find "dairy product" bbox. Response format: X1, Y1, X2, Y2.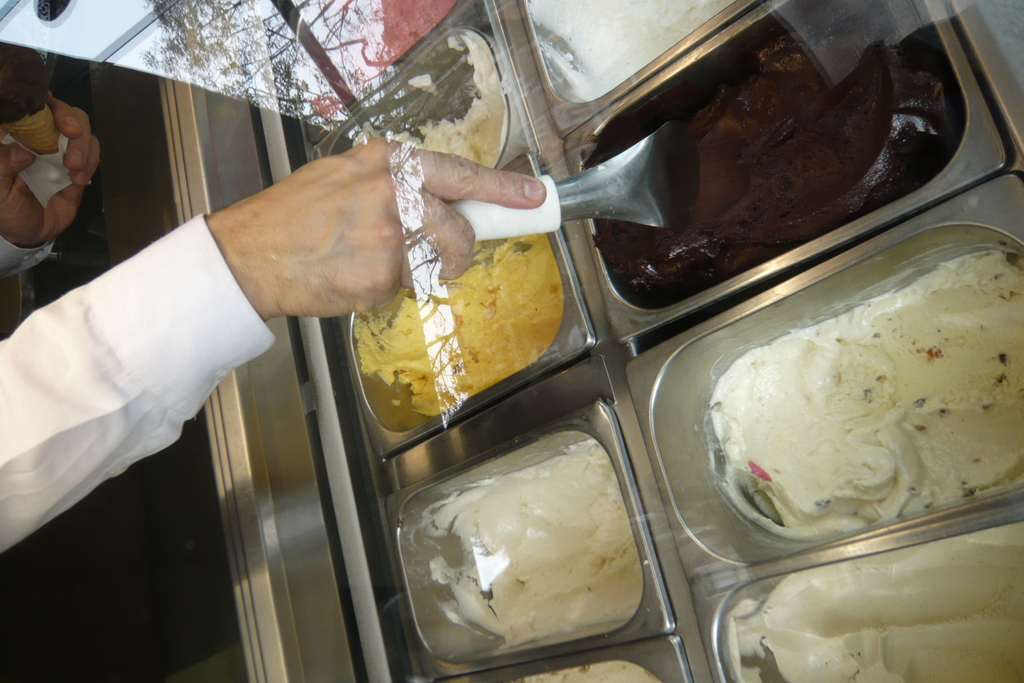
624, 26, 941, 306.
